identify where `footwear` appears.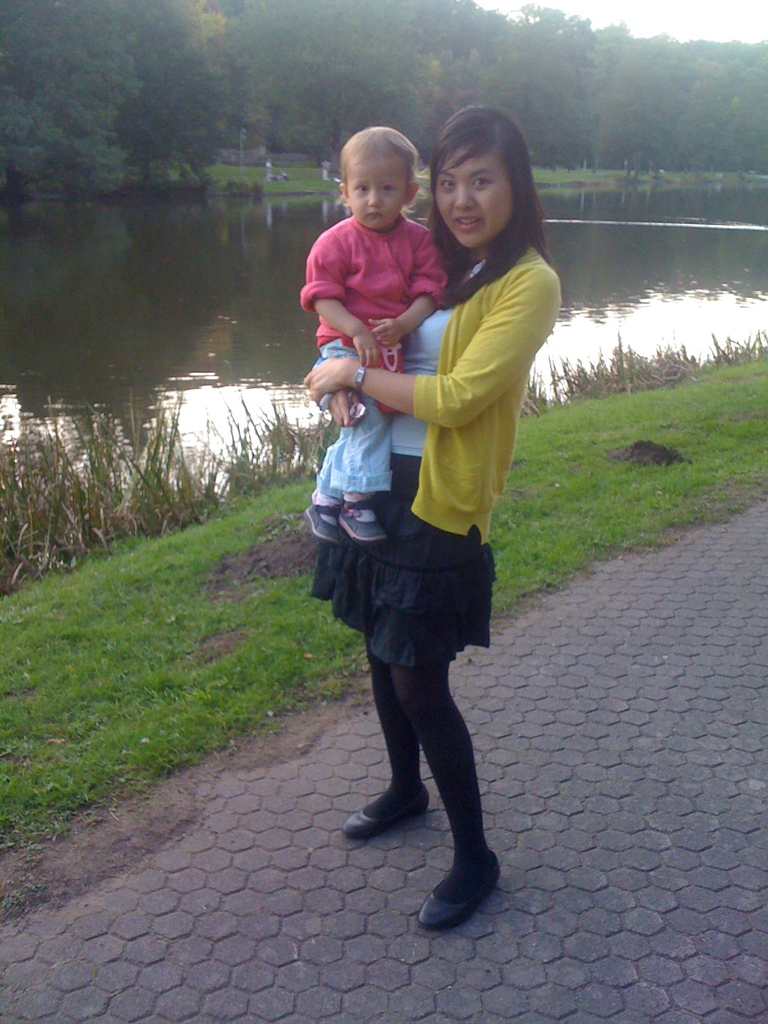
Appears at BBox(303, 503, 343, 543).
